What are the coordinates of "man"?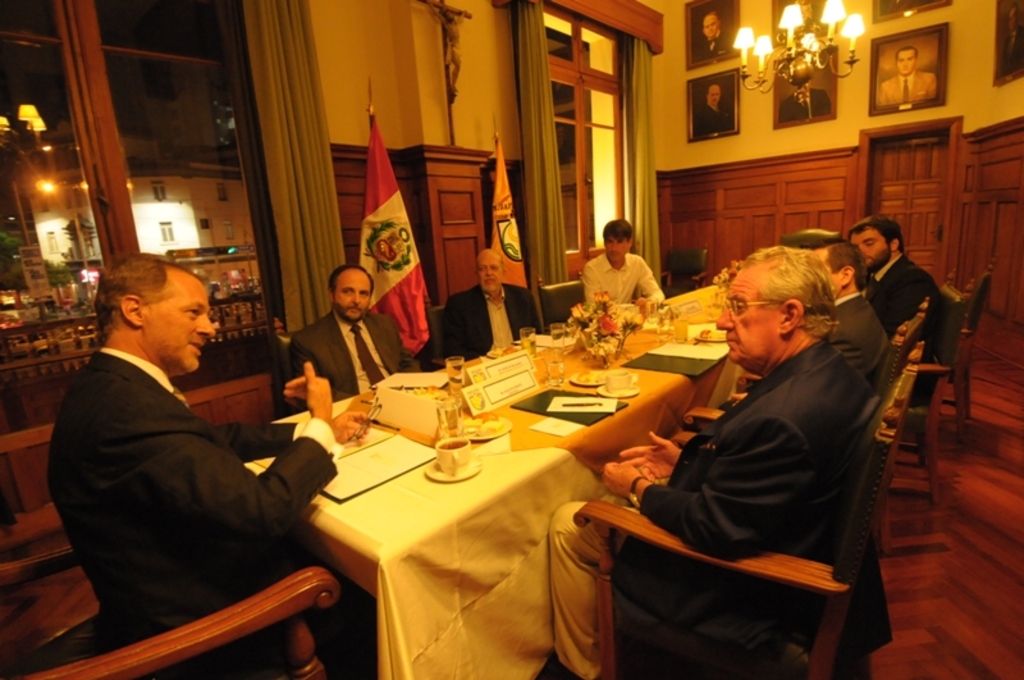
bbox(44, 251, 378, 679).
